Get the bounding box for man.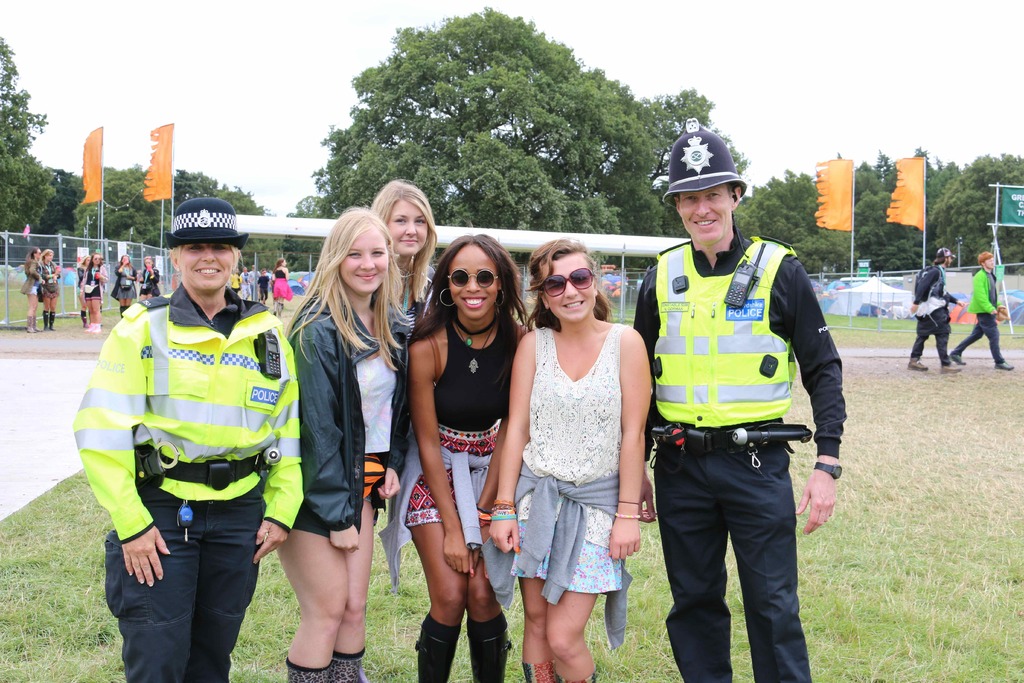
625/187/846/657.
